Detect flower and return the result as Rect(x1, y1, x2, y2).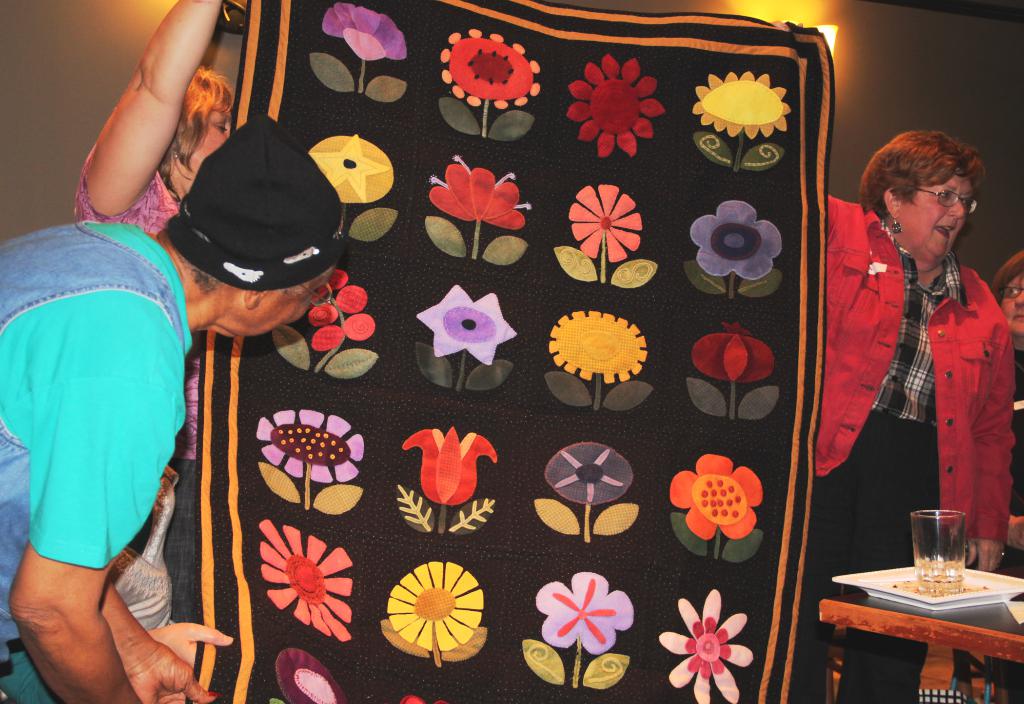
Rect(258, 407, 358, 493).
